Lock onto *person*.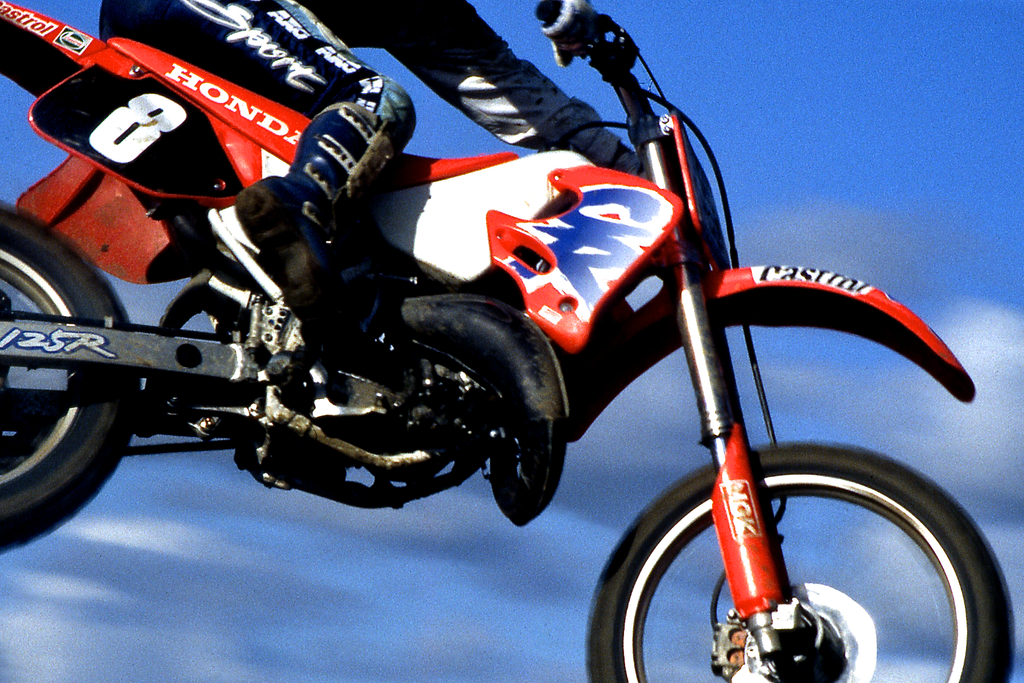
Locked: box=[90, 0, 675, 318].
